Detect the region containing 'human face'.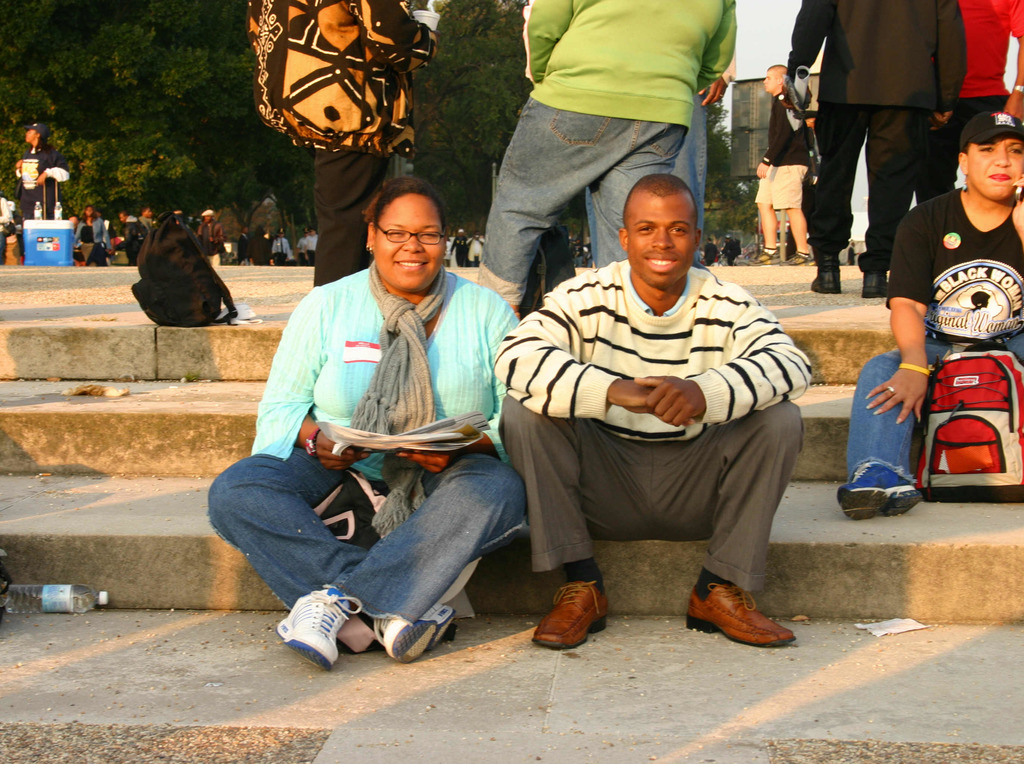
detection(628, 190, 691, 283).
